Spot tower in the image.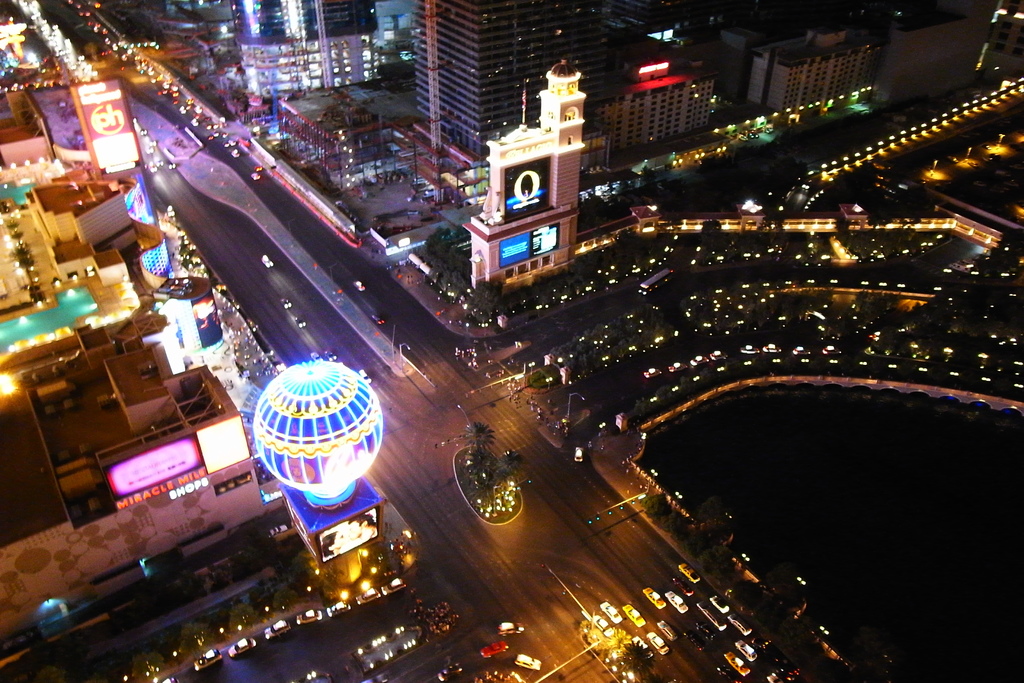
tower found at left=417, top=0, right=602, bottom=161.
